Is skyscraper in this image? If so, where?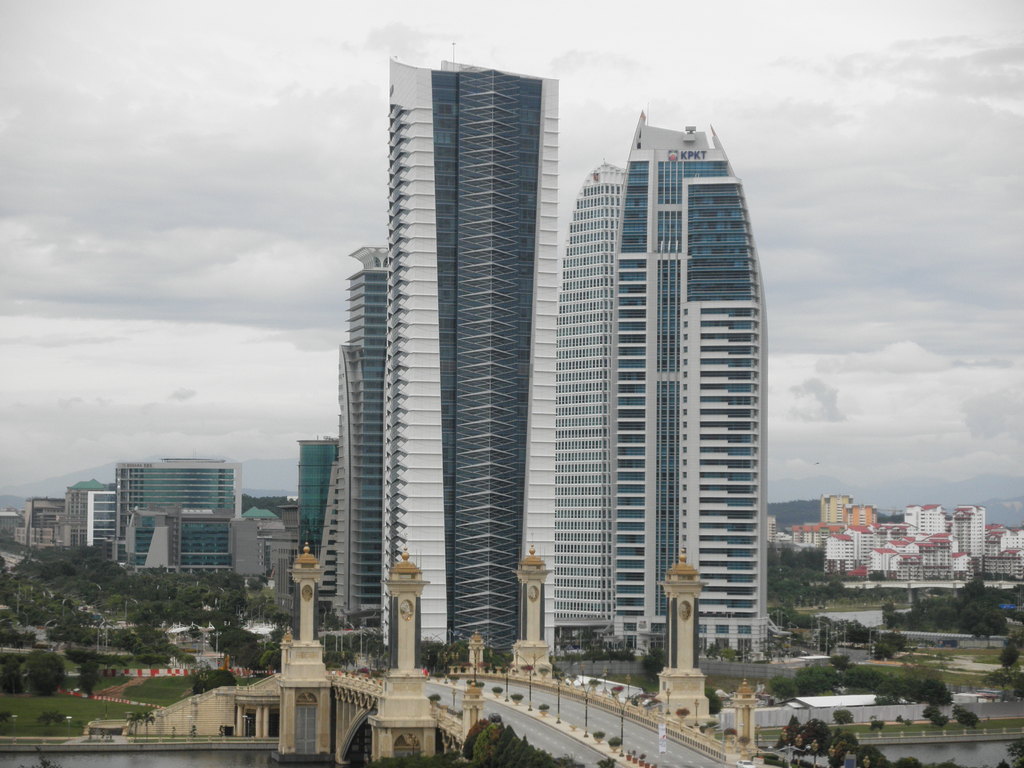
Yes, at {"left": 557, "top": 158, "right": 615, "bottom": 625}.
